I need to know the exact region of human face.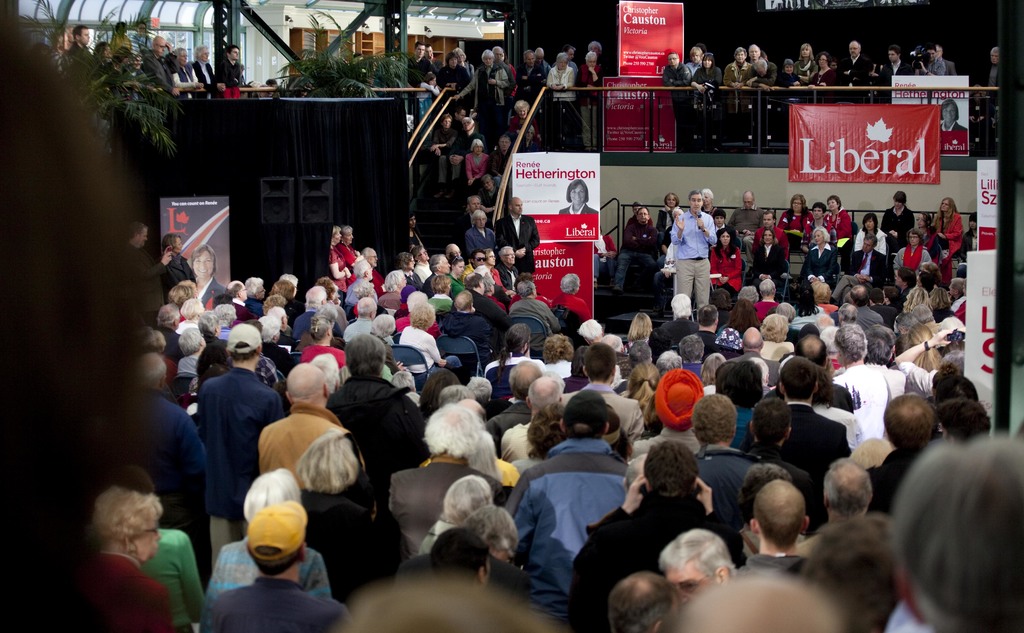
Region: <box>438,254,451,274</box>.
